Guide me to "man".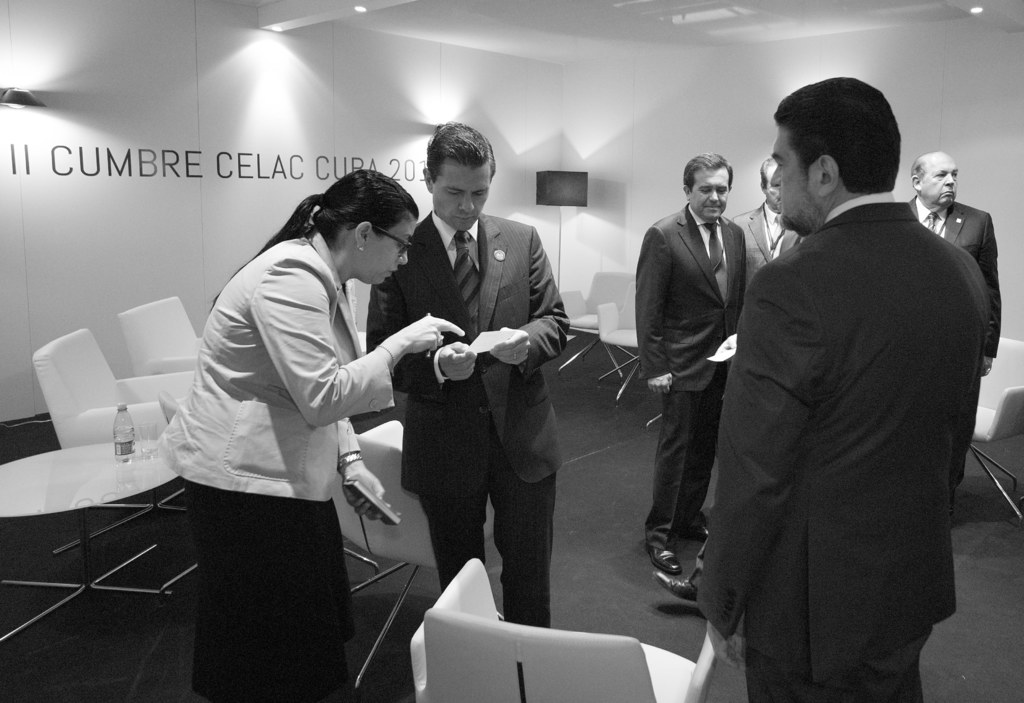
Guidance: (726, 158, 808, 286).
